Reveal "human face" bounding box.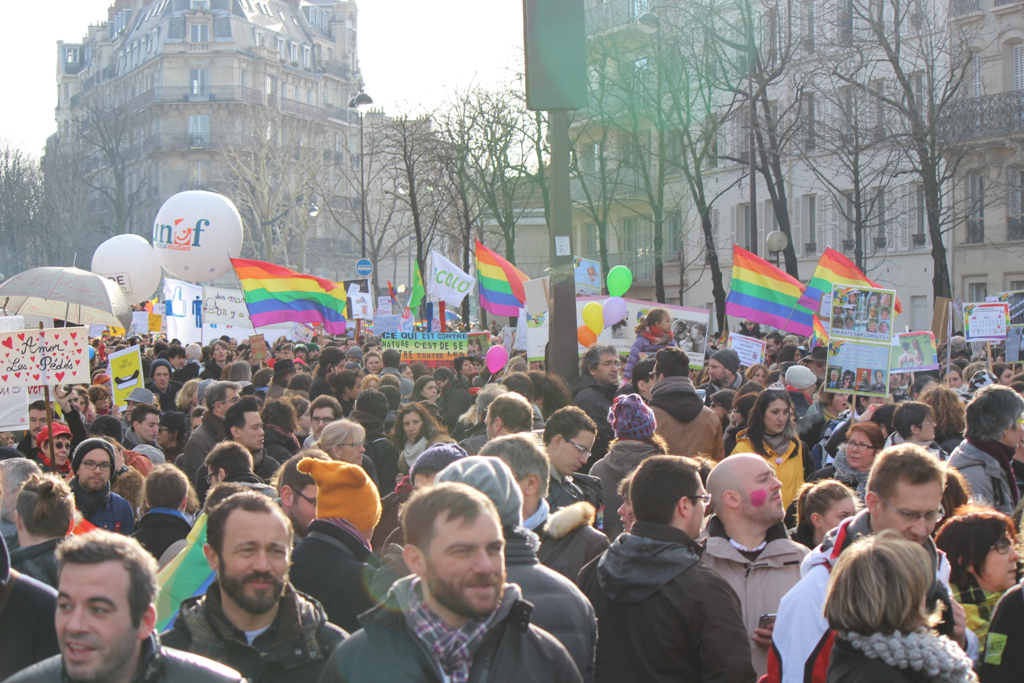
Revealed: rect(739, 461, 787, 522).
